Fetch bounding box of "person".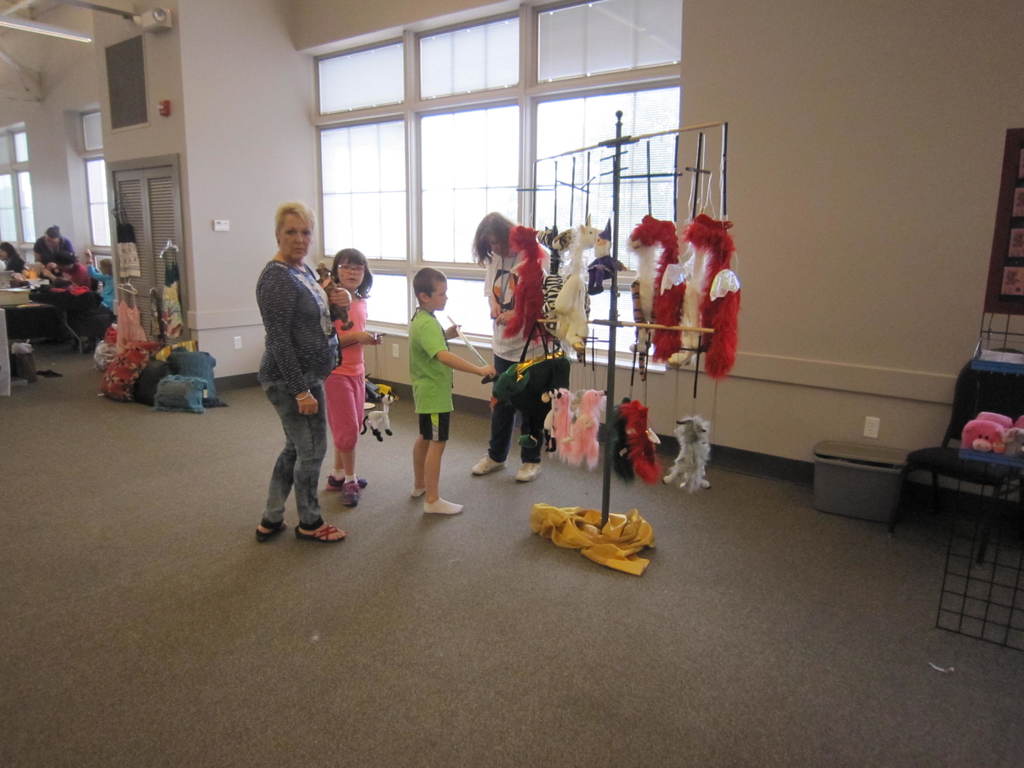
Bbox: [x1=471, y1=209, x2=573, y2=484].
